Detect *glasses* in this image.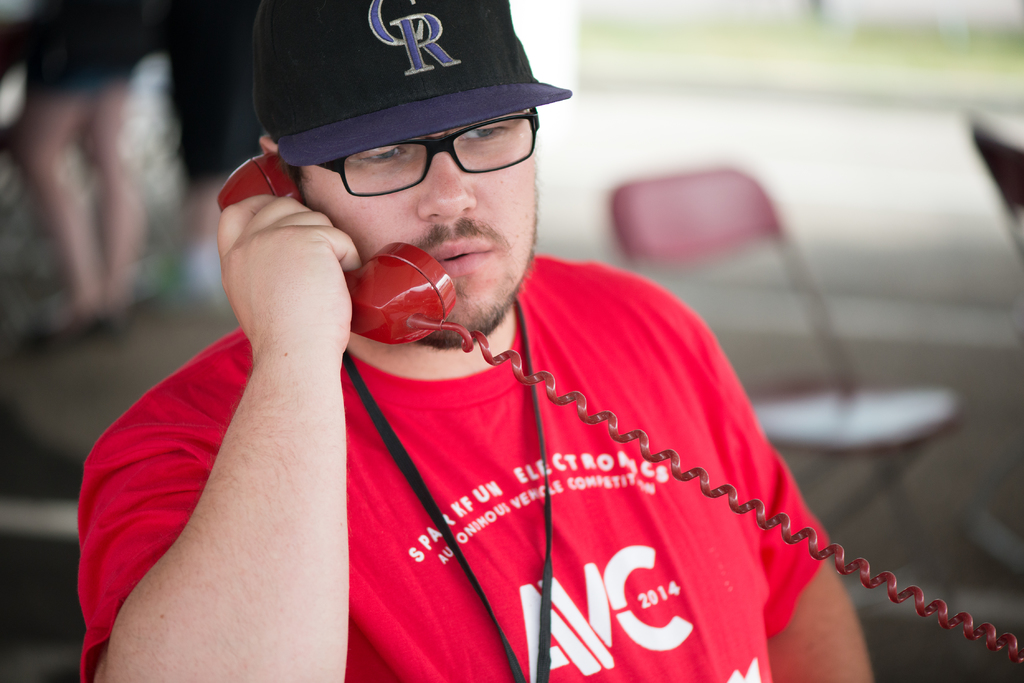
Detection: pyautogui.locateOnScreen(301, 115, 550, 184).
